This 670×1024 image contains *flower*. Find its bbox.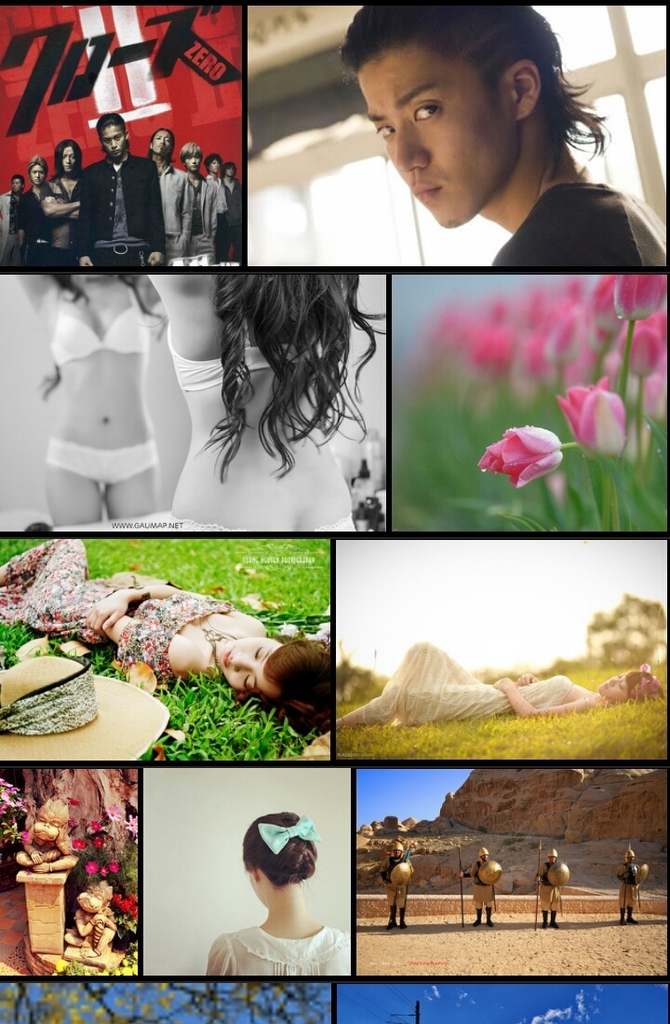
bbox=[106, 802, 121, 816].
